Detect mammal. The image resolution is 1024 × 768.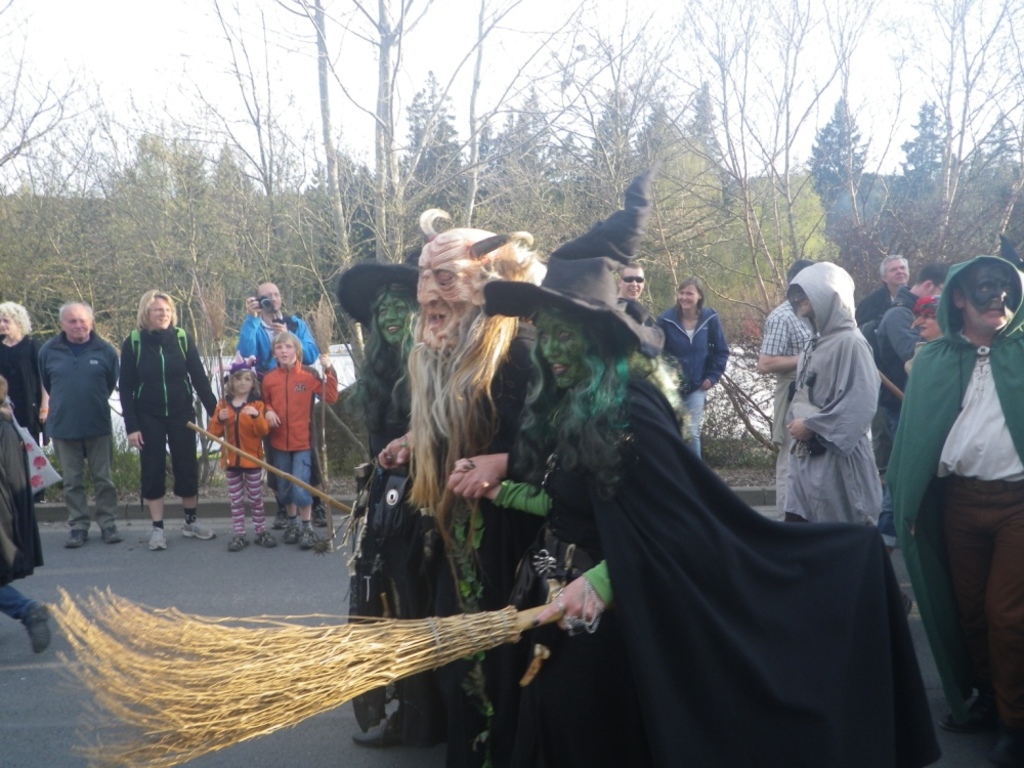
bbox=(869, 206, 1018, 767).
